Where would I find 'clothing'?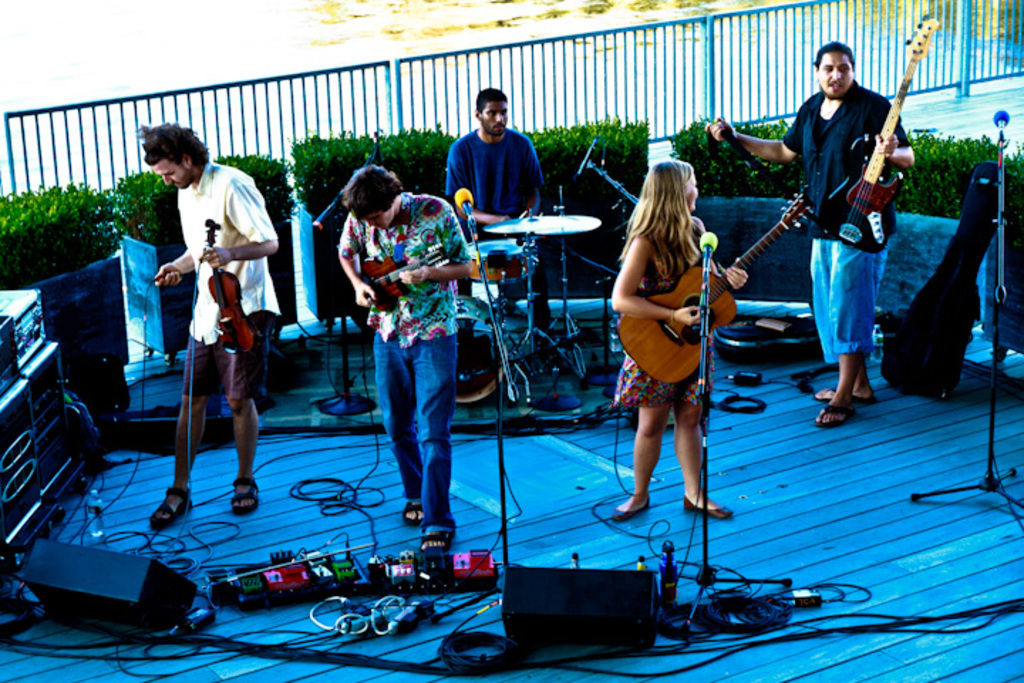
At [x1=337, y1=188, x2=469, y2=528].
